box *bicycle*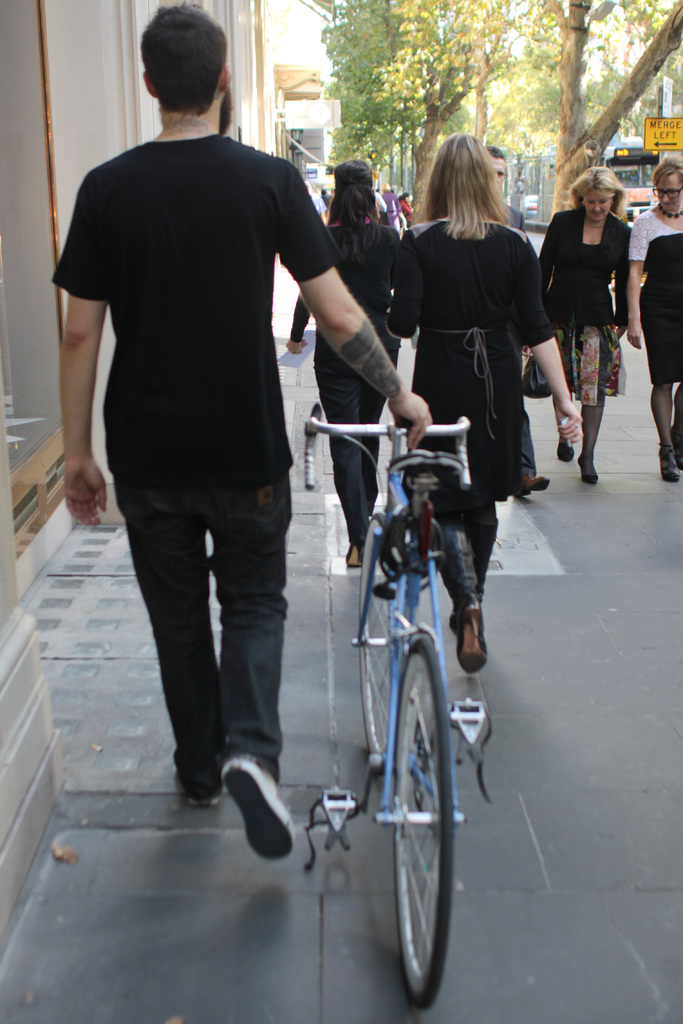
box(293, 369, 511, 1003)
